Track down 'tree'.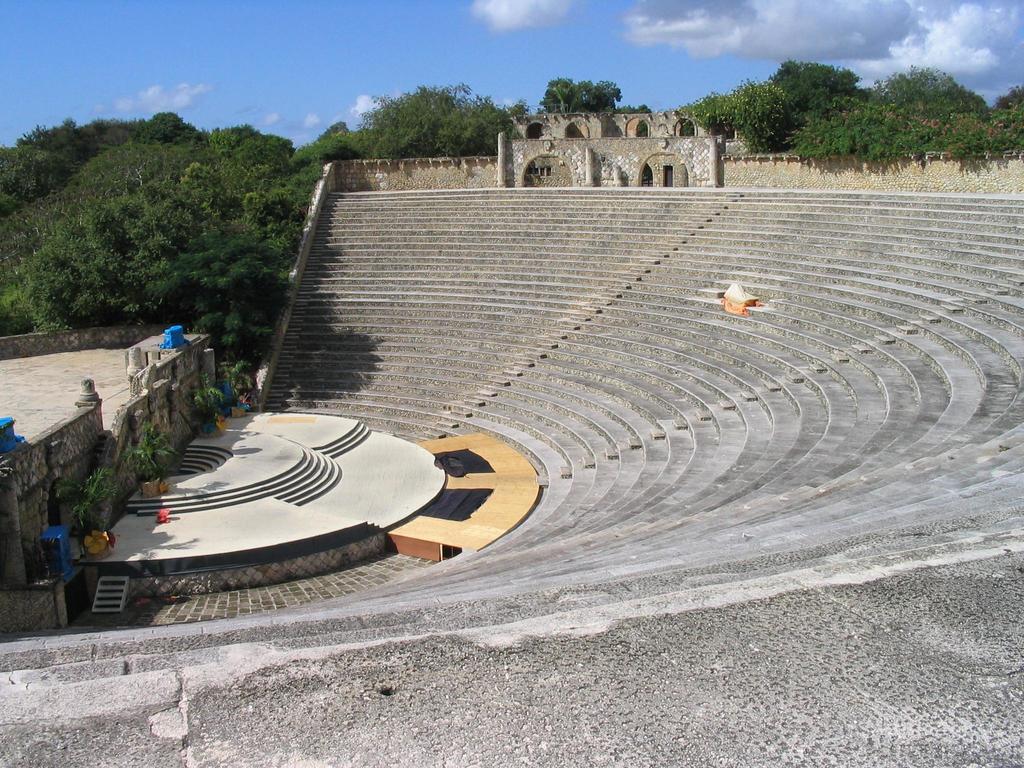
Tracked to x1=61 y1=107 x2=190 y2=127.
